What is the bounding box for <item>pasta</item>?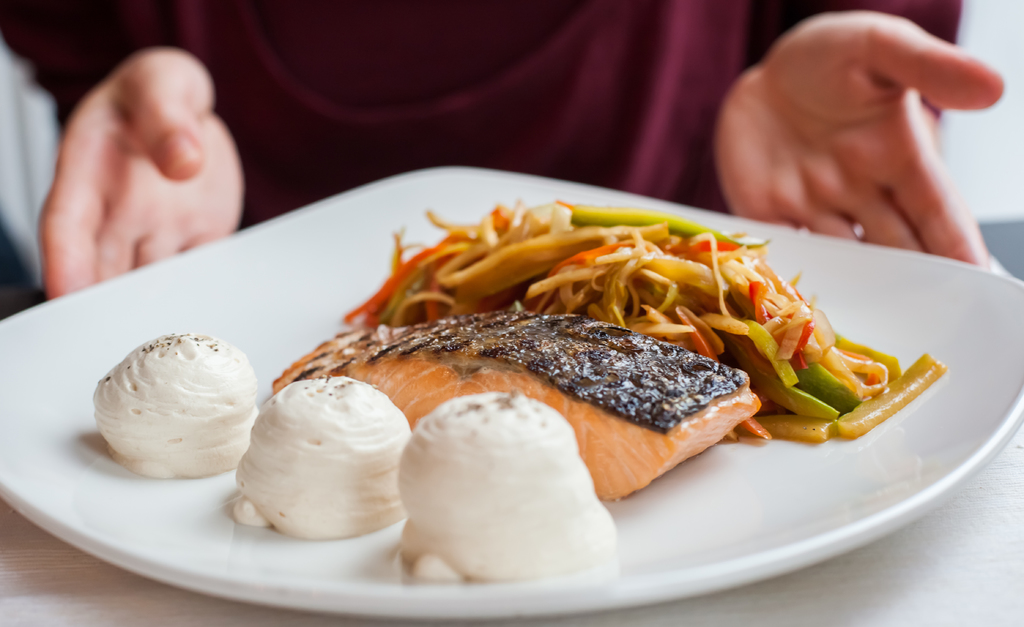
bbox(343, 193, 947, 441).
